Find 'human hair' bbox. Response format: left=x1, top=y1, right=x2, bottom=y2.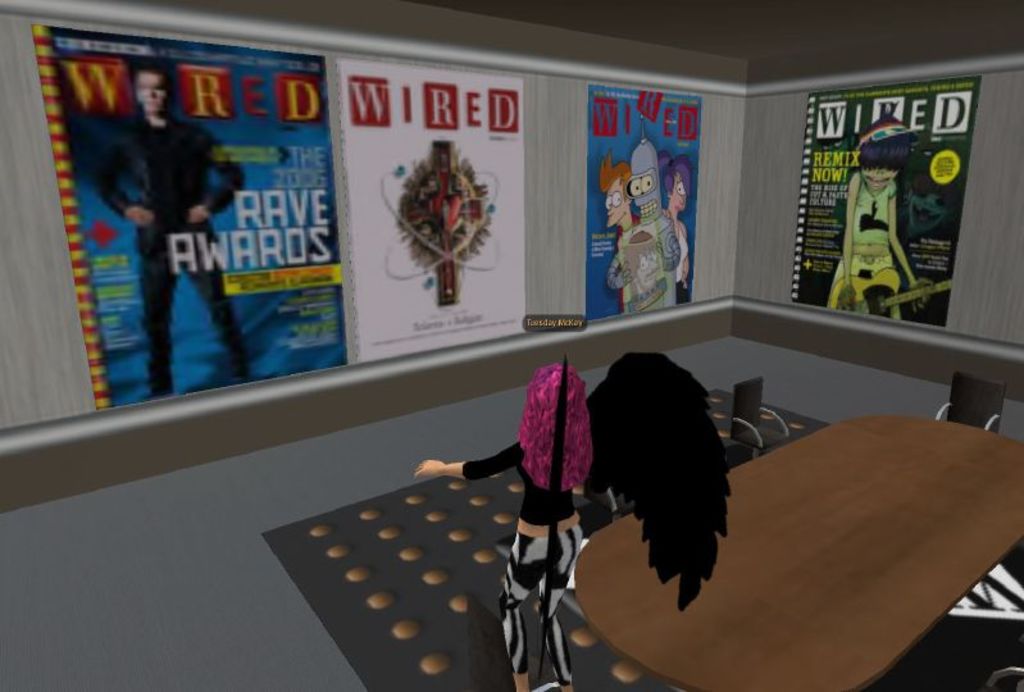
left=851, top=109, right=913, bottom=204.
